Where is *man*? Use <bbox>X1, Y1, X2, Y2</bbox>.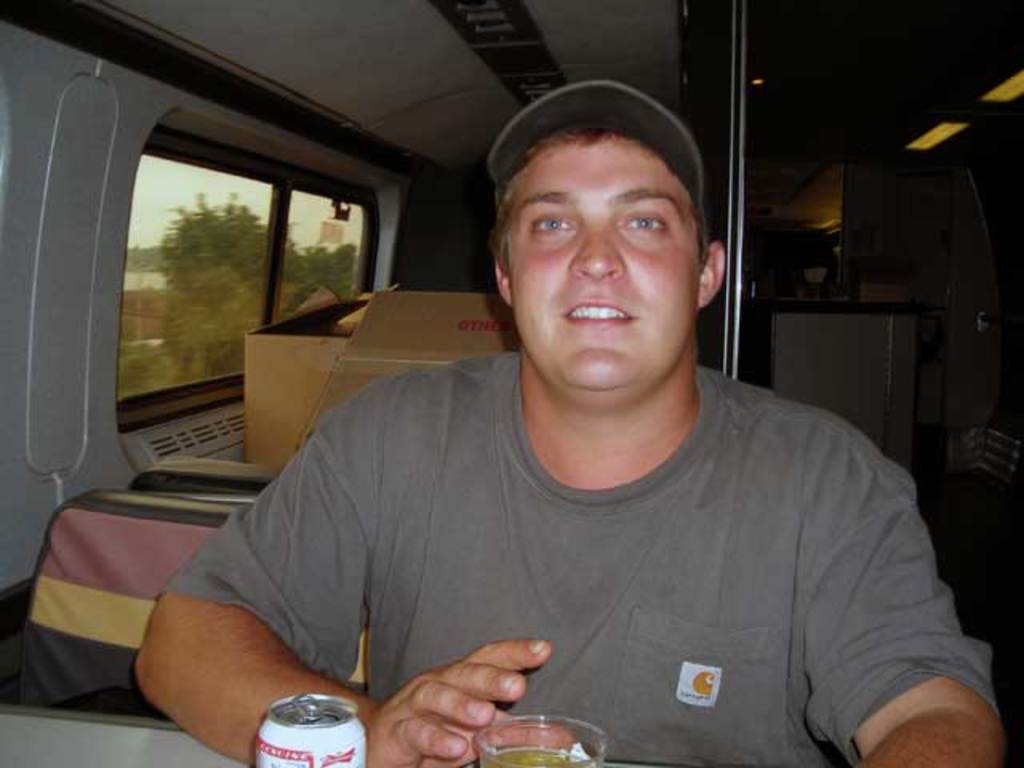
<bbox>160, 114, 958, 752</bbox>.
